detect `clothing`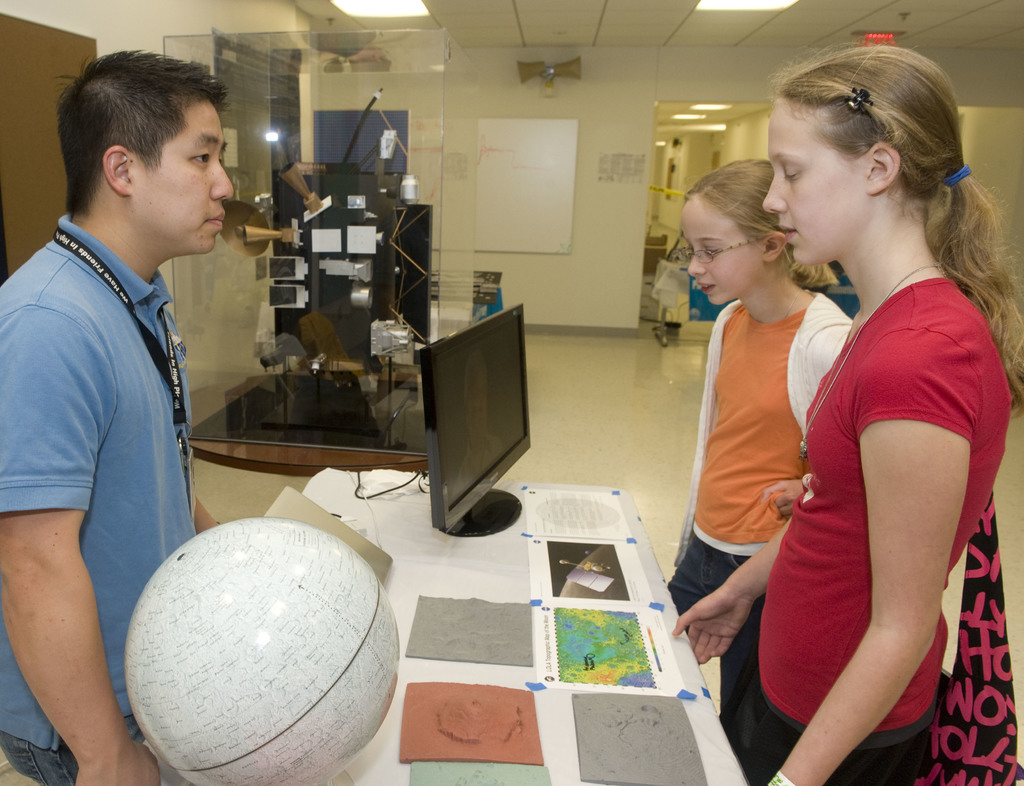
[x1=721, y1=255, x2=1007, y2=785]
